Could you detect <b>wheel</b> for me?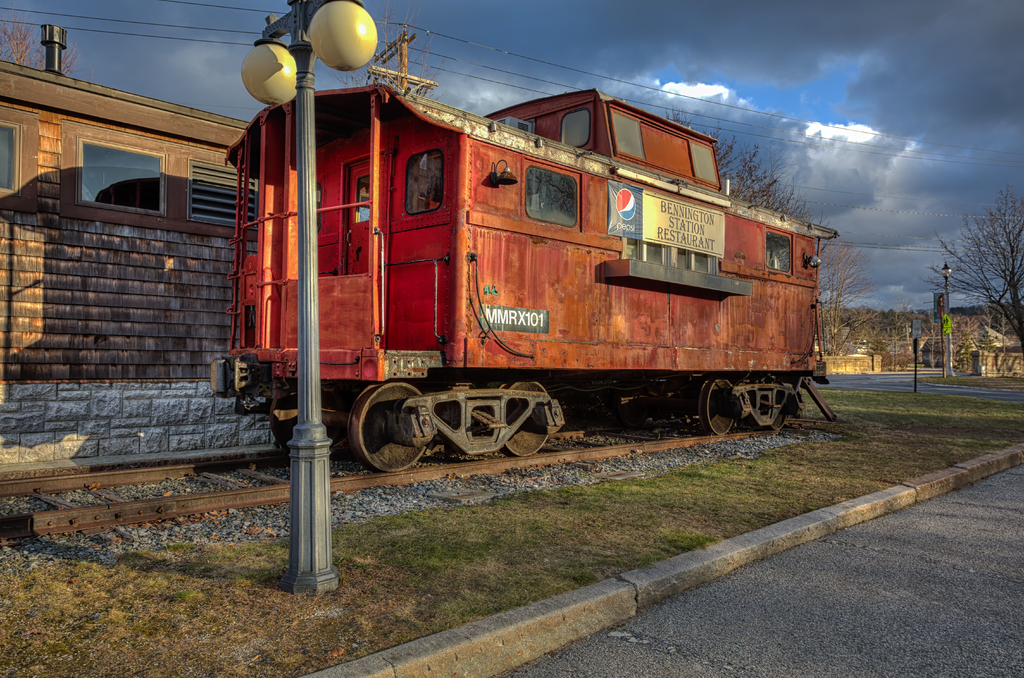
Detection result: 501,381,550,456.
